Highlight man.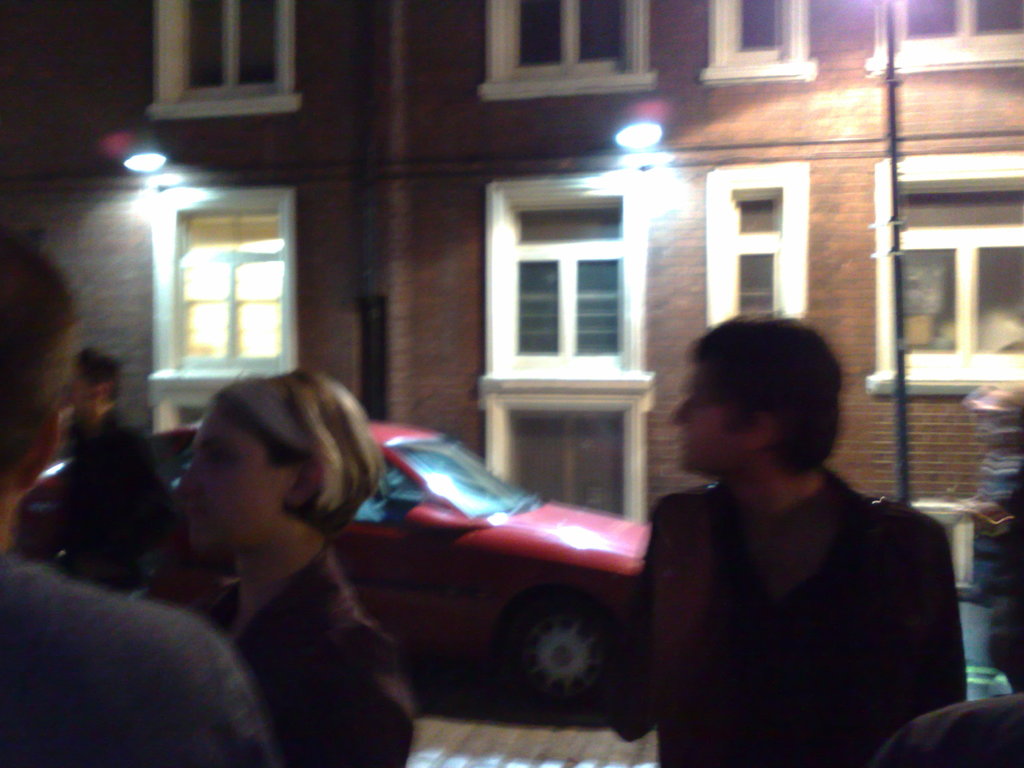
Highlighted region: x1=61, y1=348, x2=180, y2=600.
